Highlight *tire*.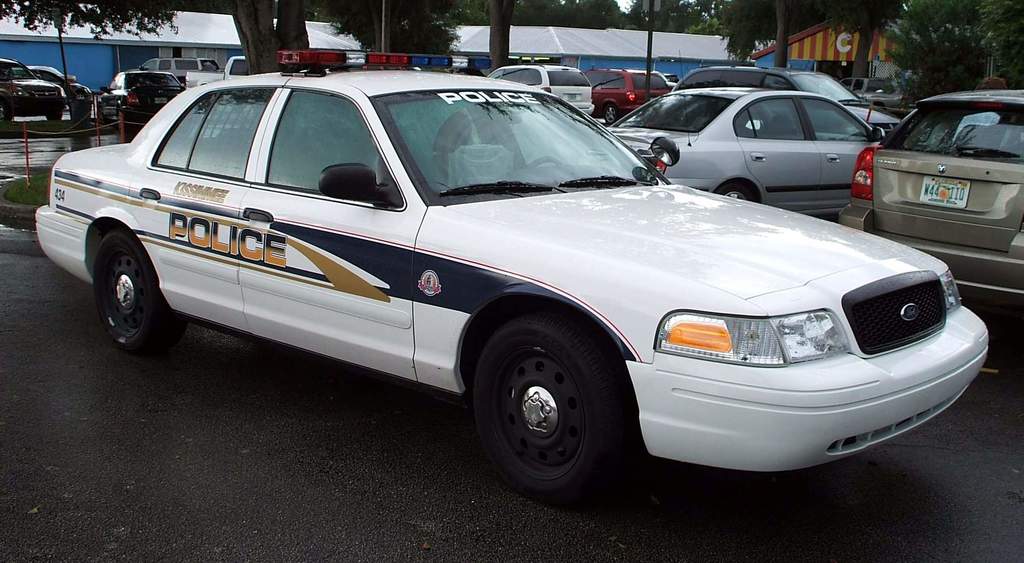
Highlighted region: left=97, top=234, right=184, bottom=354.
